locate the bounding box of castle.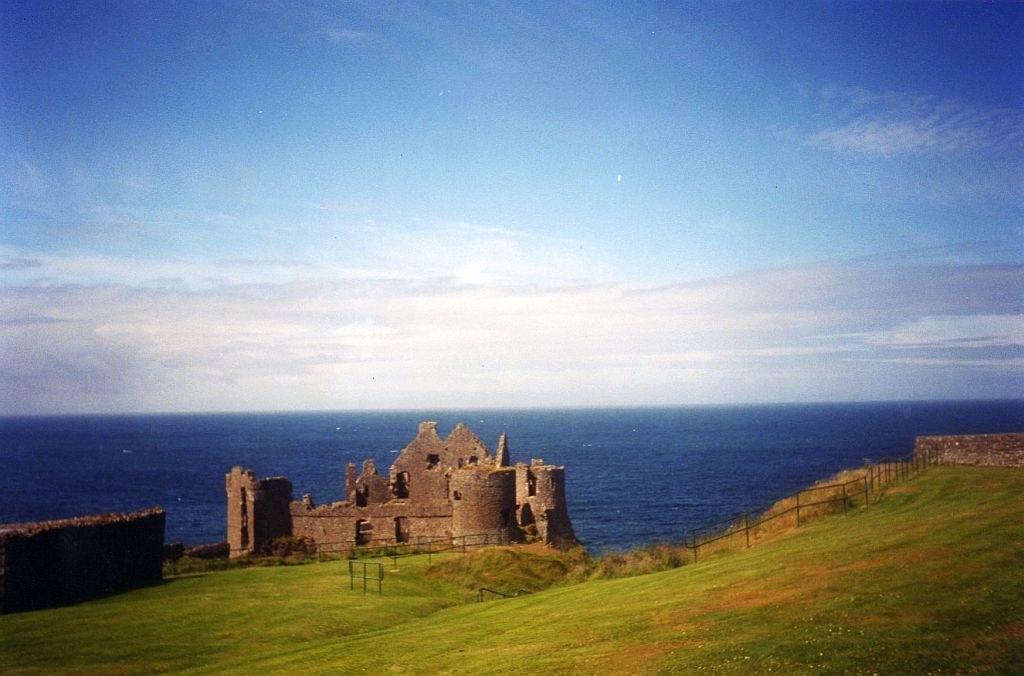
Bounding box: [x1=219, y1=408, x2=596, y2=577].
